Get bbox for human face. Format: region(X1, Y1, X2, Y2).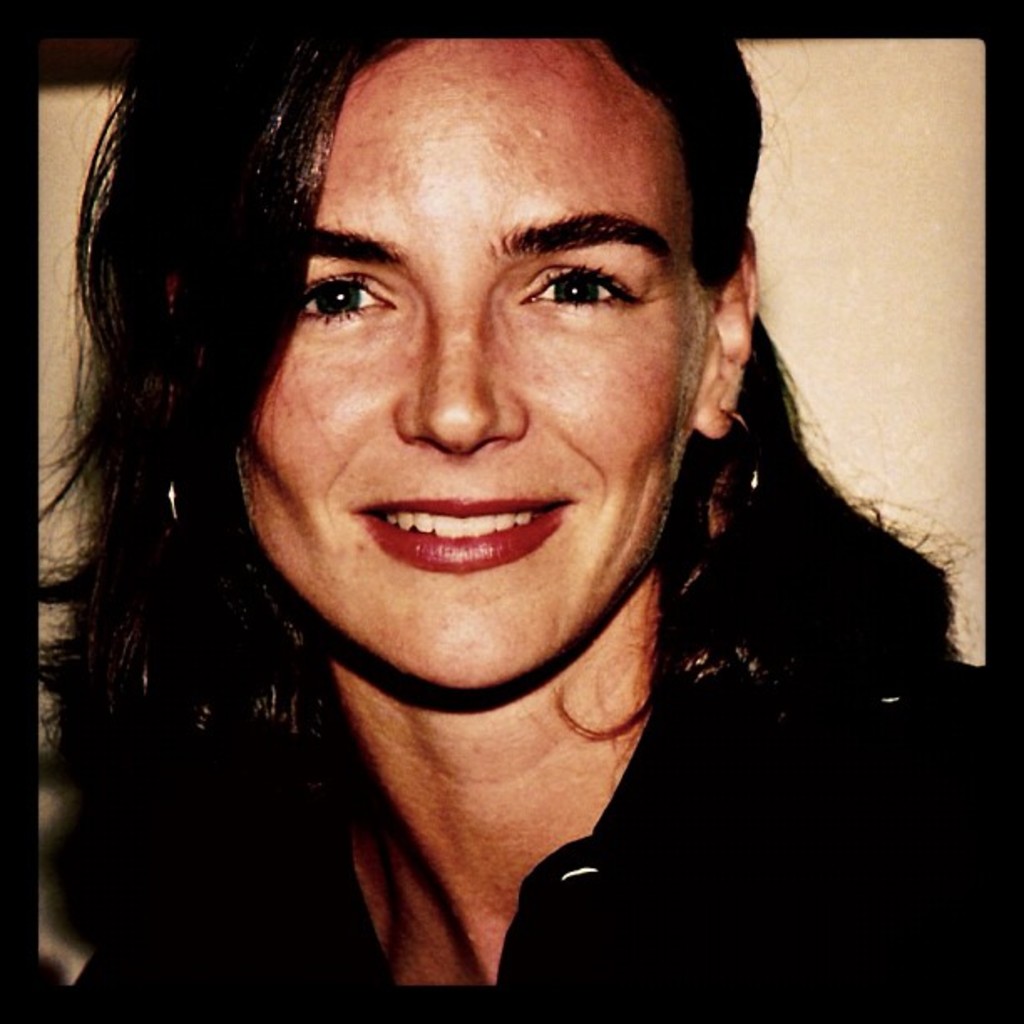
region(246, 35, 696, 686).
